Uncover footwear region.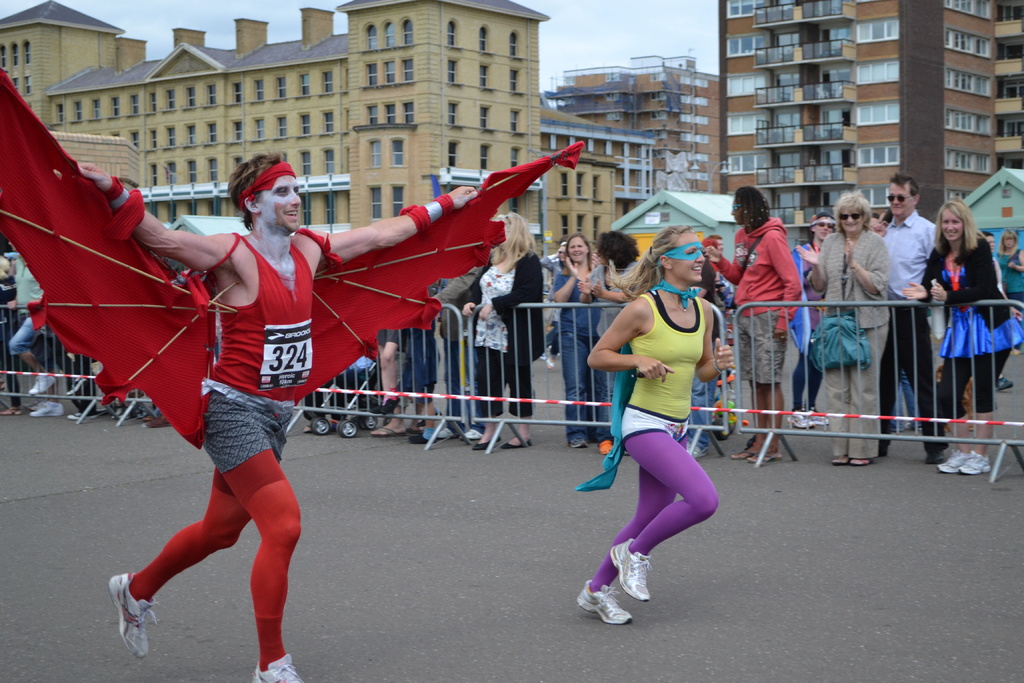
Uncovered: 30 400 65 416.
